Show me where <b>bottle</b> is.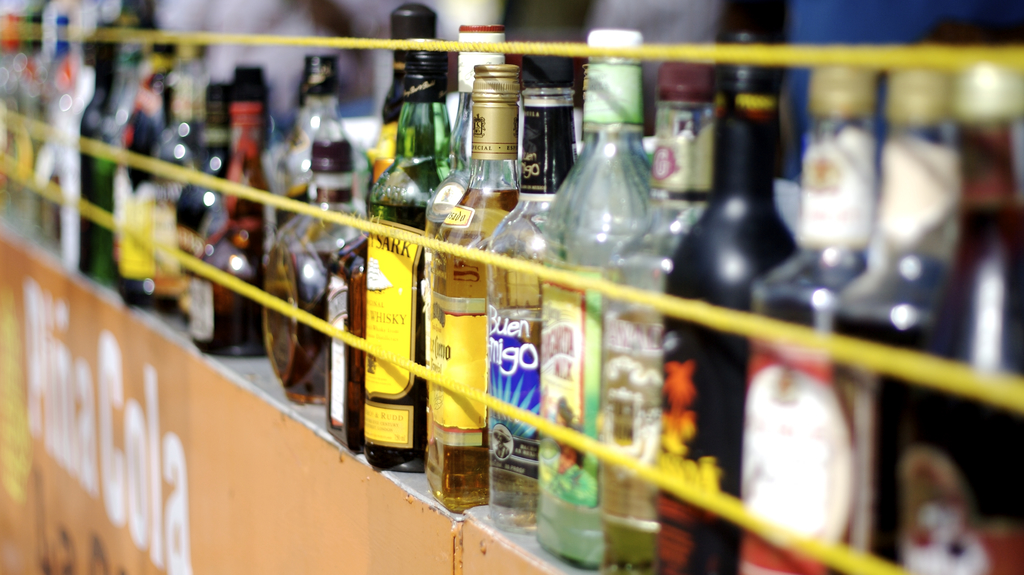
<b>bottle</b> is at (left=426, top=59, right=513, bottom=500).
